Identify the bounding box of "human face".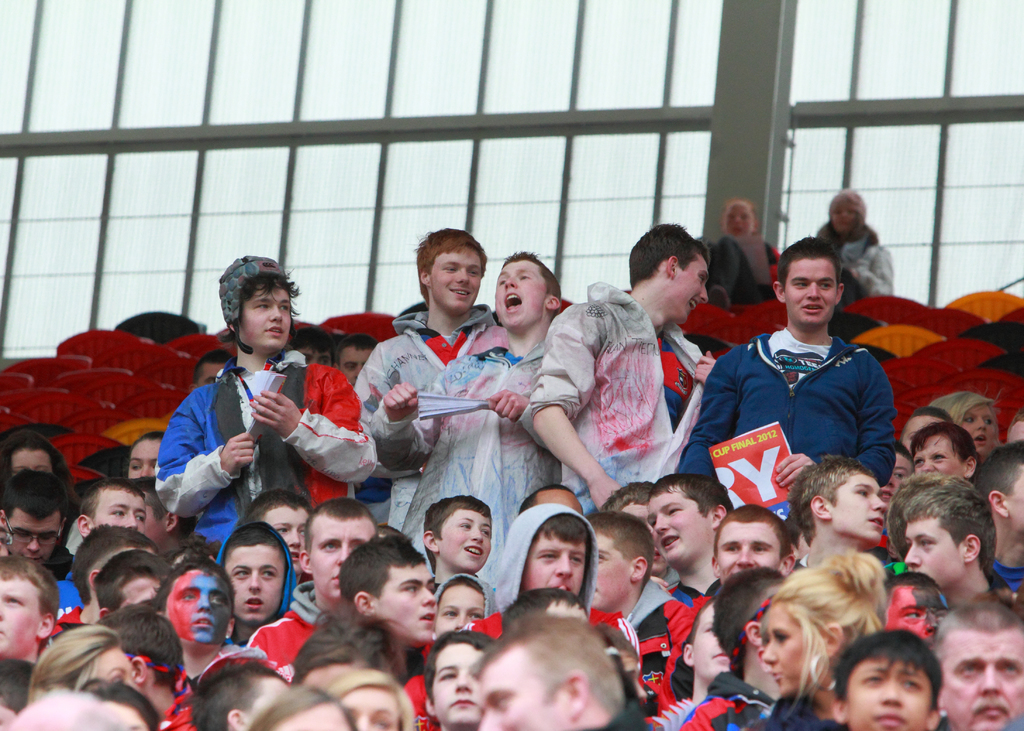
{"left": 670, "top": 253, "right": 712, "bottom": 321}.
